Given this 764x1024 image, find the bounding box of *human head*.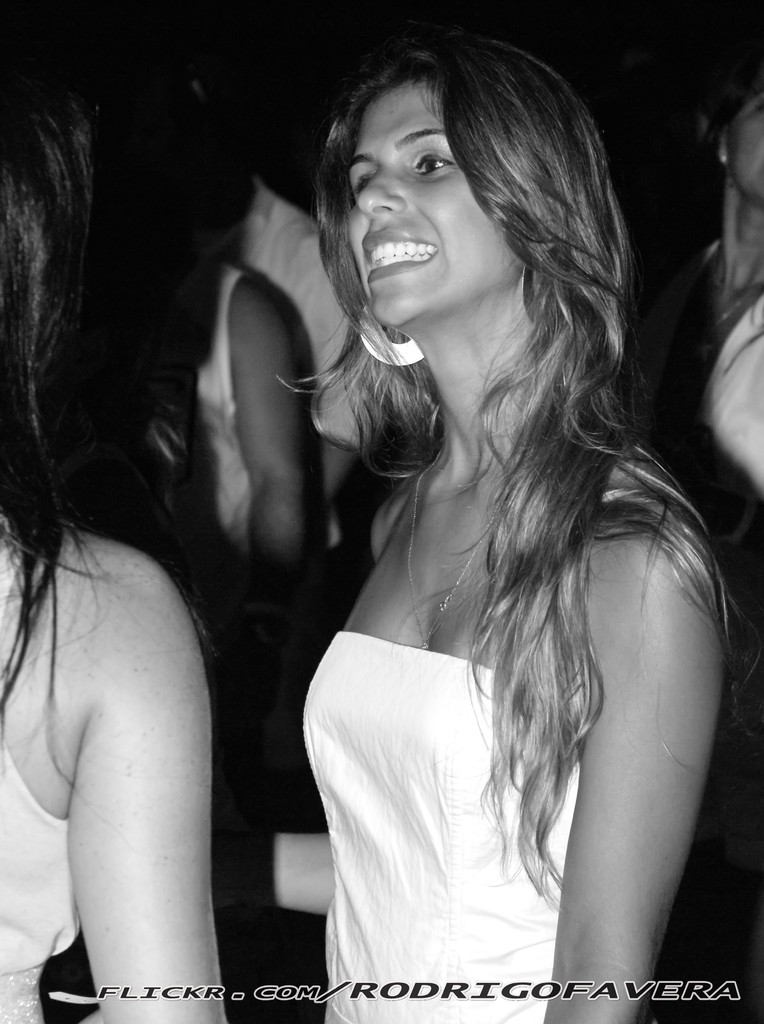
box(312, 29, 612, 362).
